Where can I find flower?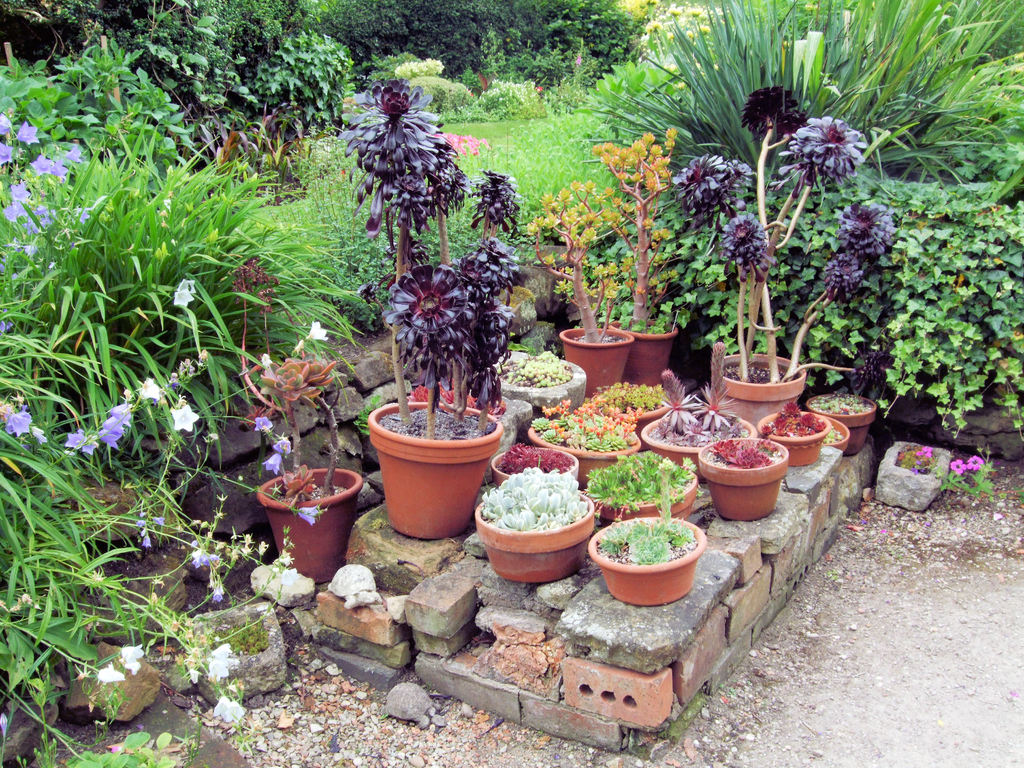
You can find it at region(306, 323, 326, 340).
